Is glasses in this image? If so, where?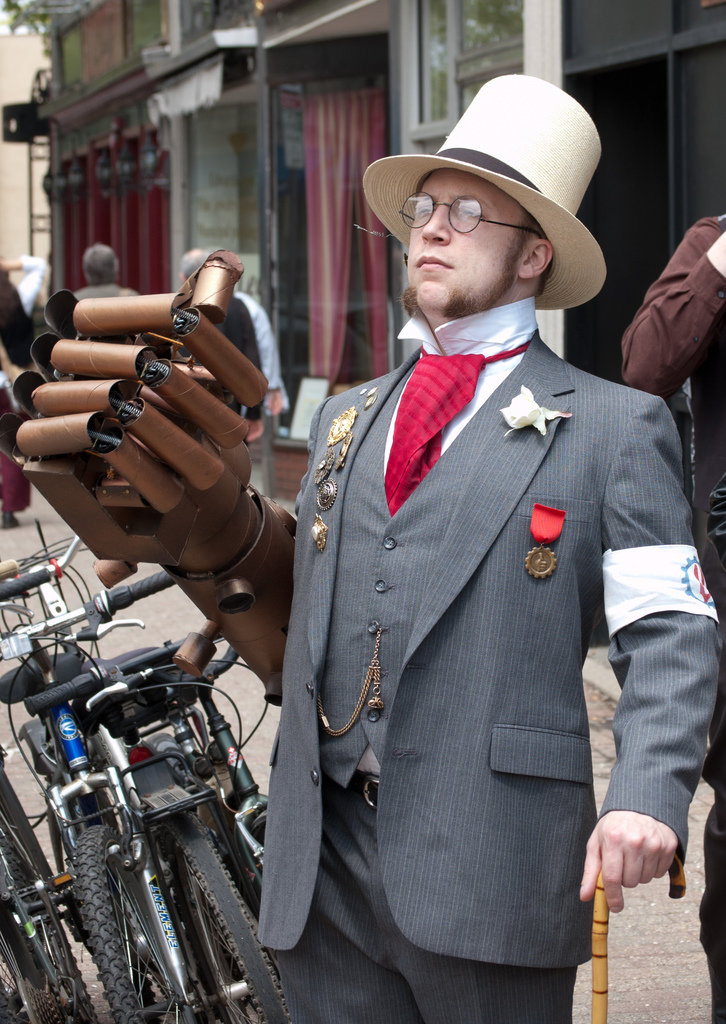
Yes, at rect(396, 188, 545, 242).
